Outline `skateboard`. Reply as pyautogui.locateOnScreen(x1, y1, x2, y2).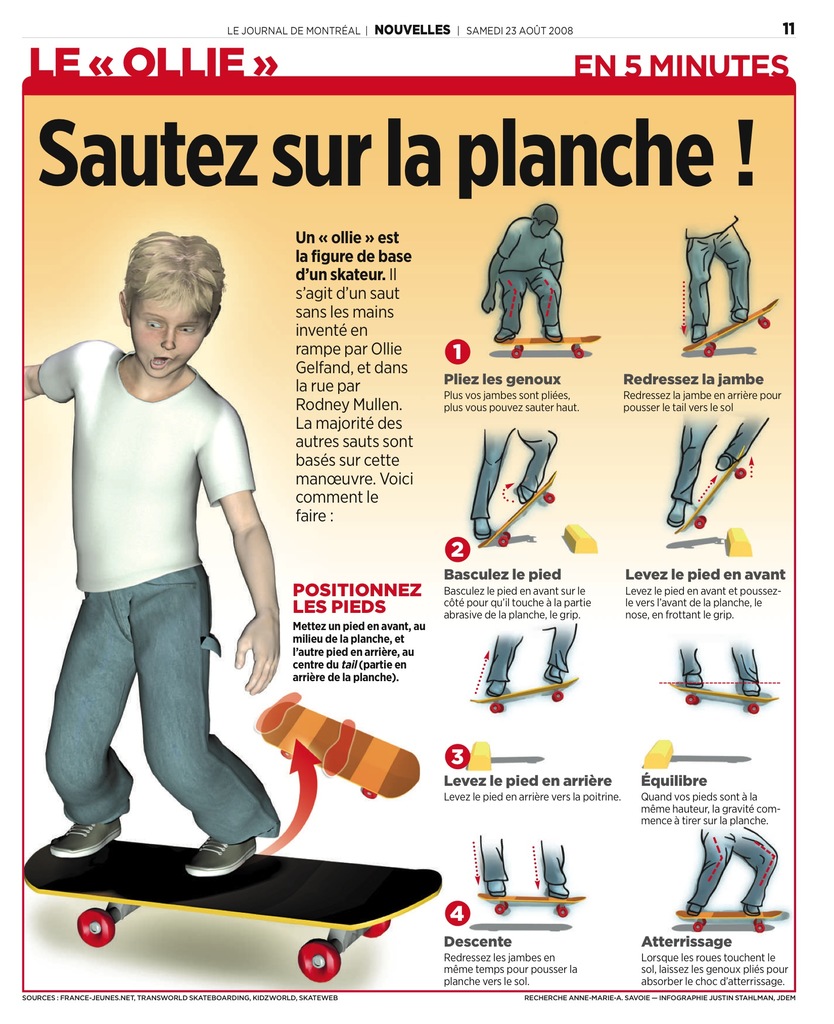
pyautogui.locateOnScreen(502, 335, 602, 357).
